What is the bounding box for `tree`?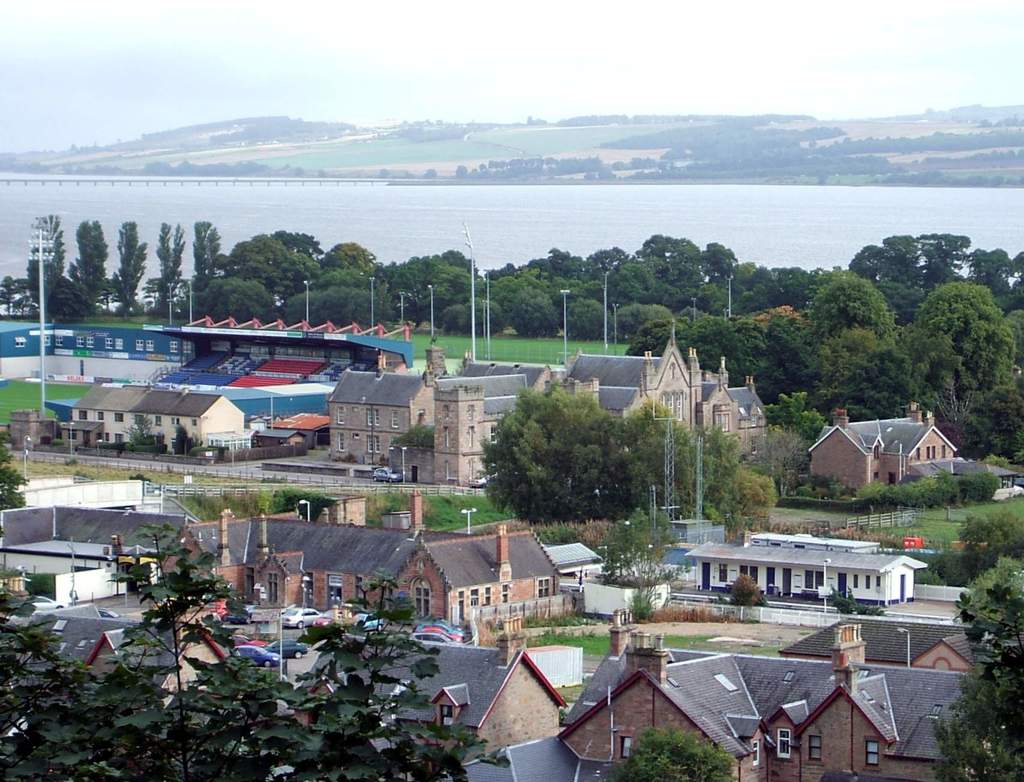
211, 236, 260, 265.
